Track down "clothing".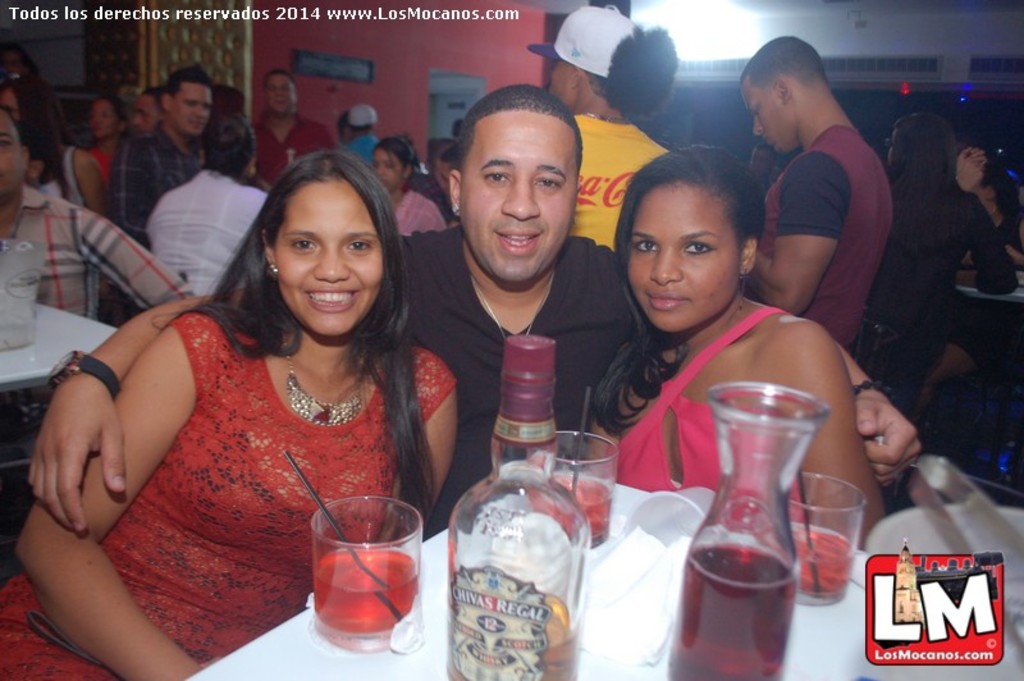
Tracked to box(567, 114, 669, 251).
